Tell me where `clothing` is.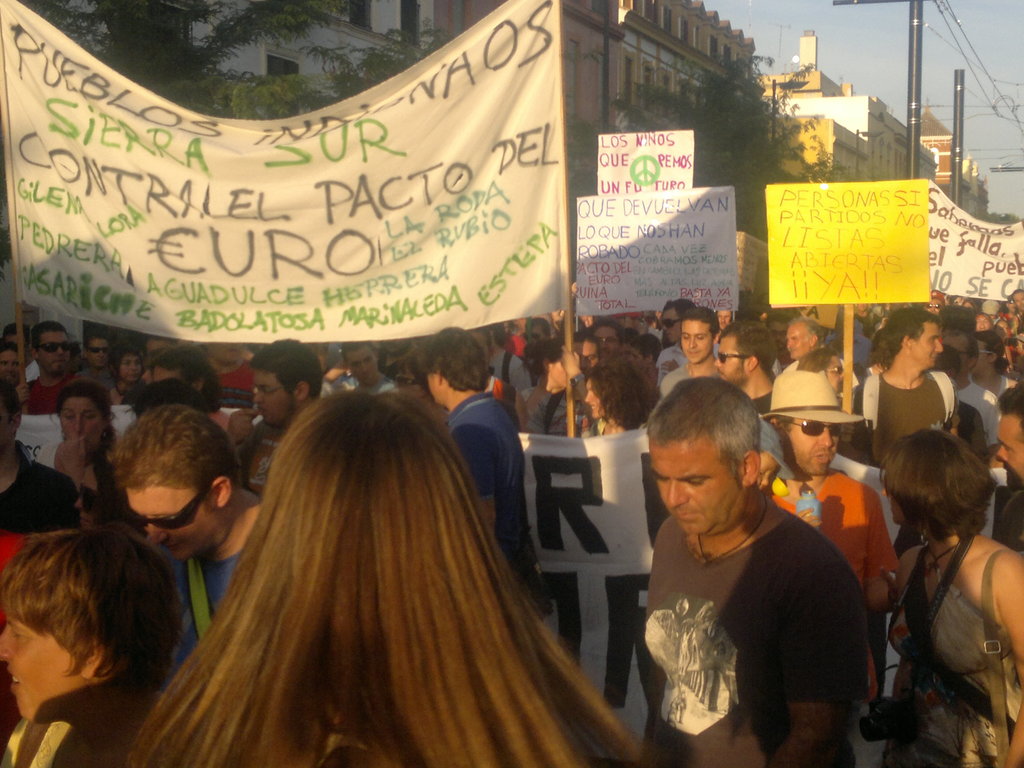
`clothing` is at [x1=767, y1=457, x2=894, y2=588].
